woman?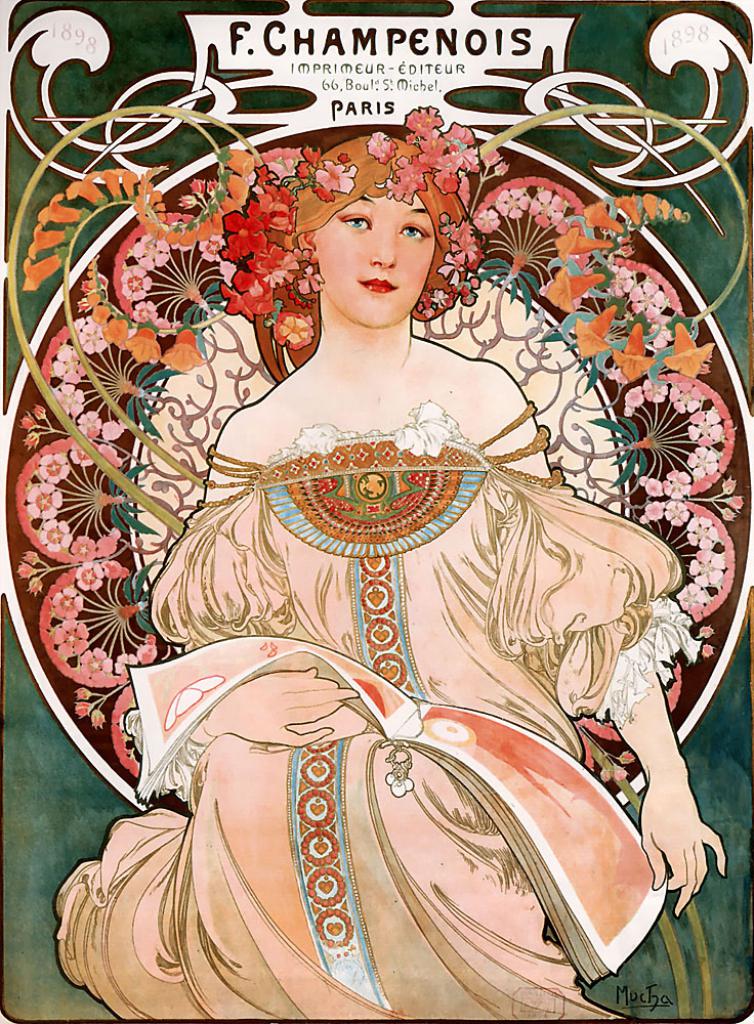
<box>53,78,716,1004</box>
